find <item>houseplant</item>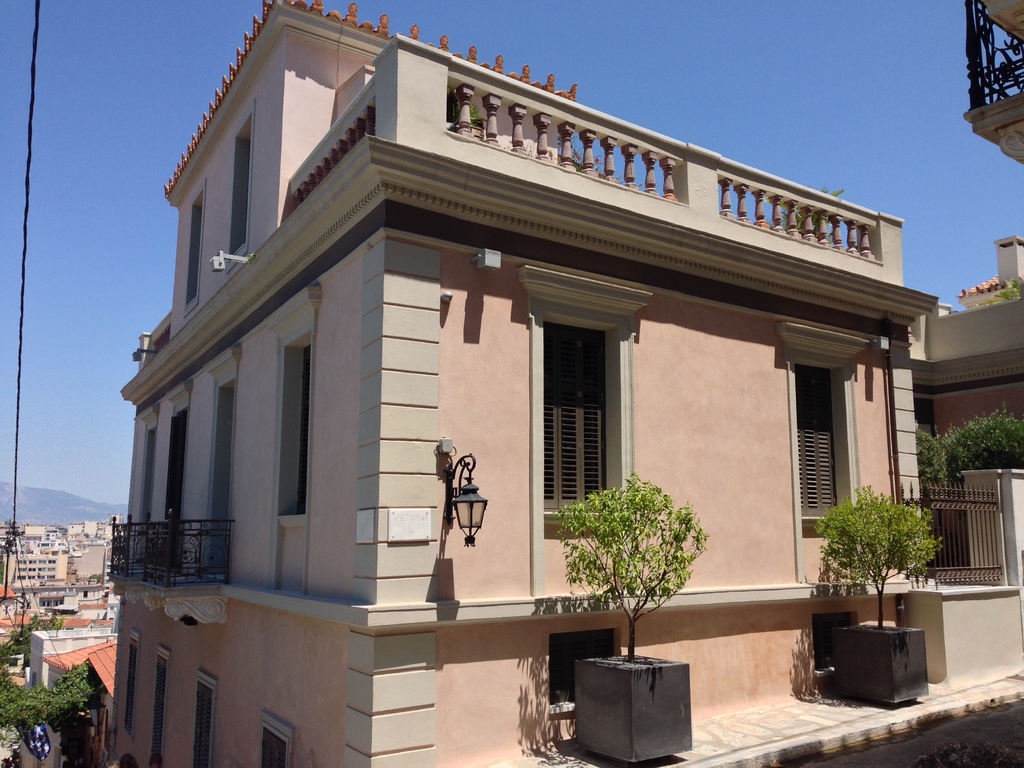
[x1=811, y1=489, x2=952, y2=668]
